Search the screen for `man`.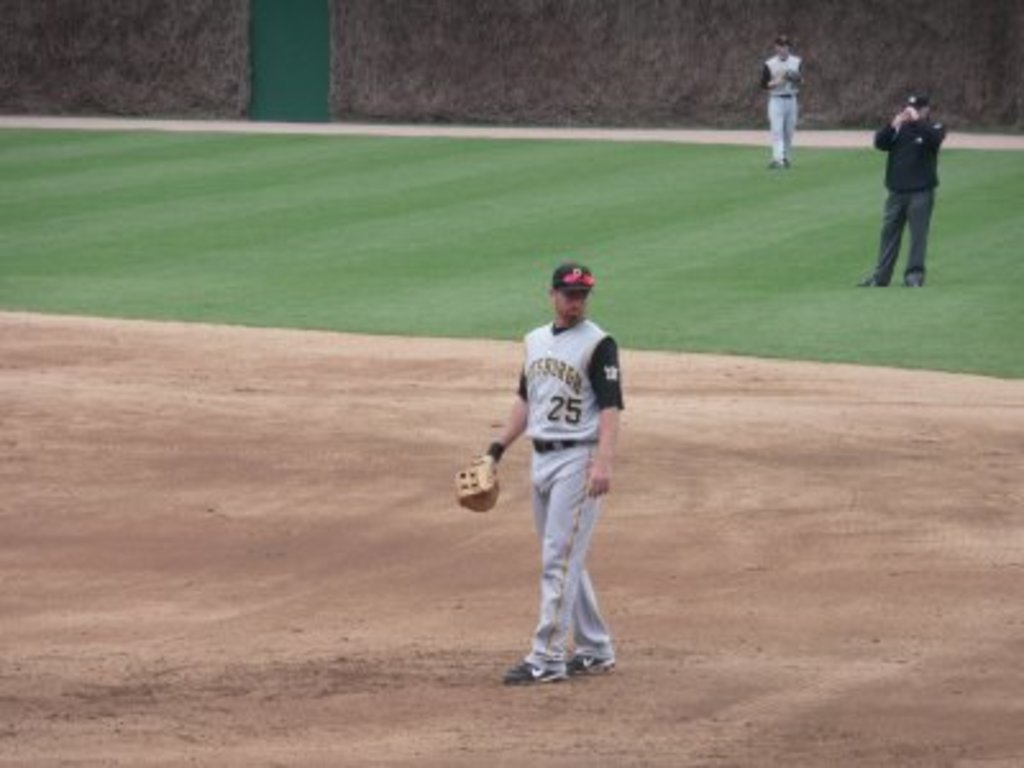
Found at {"left": 461, "top": 264, "right": 622, "bottom": 686}.
